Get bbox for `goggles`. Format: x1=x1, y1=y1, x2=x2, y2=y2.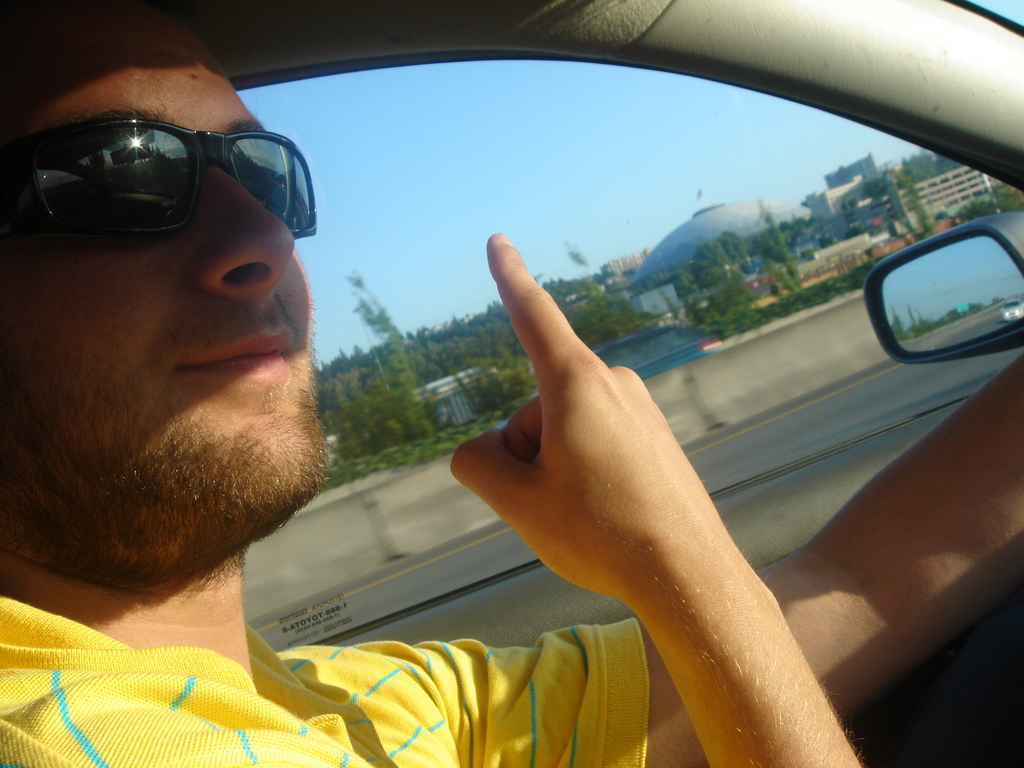
x1=15, y1=99, x2=319, y2=241.
